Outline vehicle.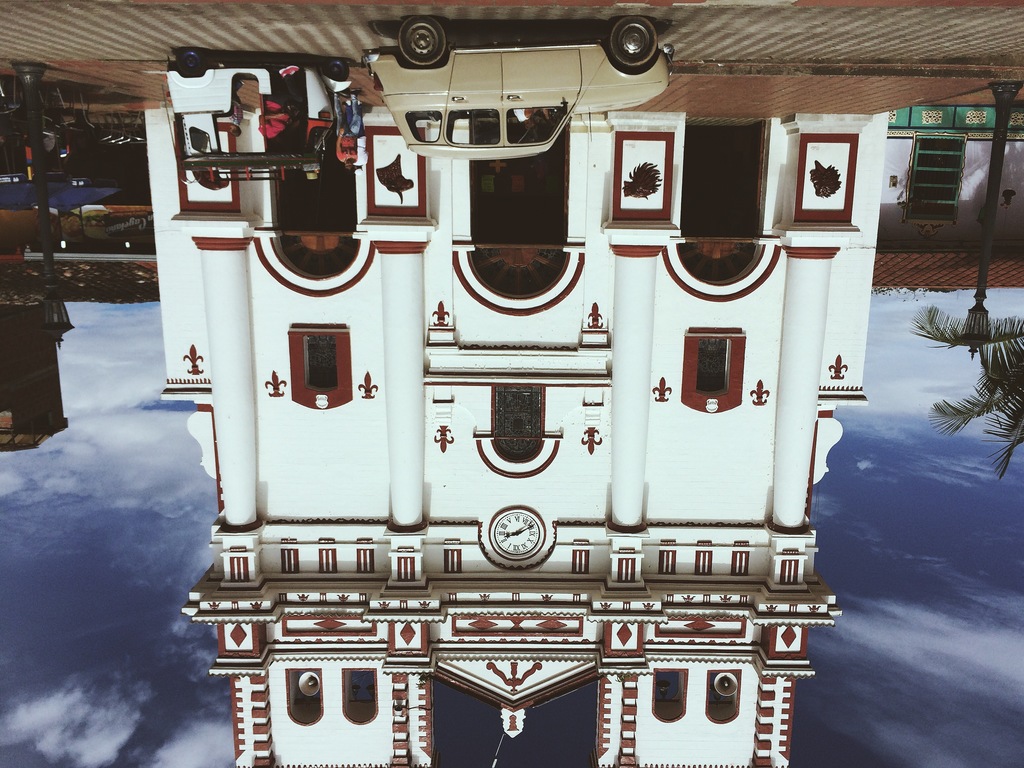
Outline: Rect(179, 45, 339, 182).
